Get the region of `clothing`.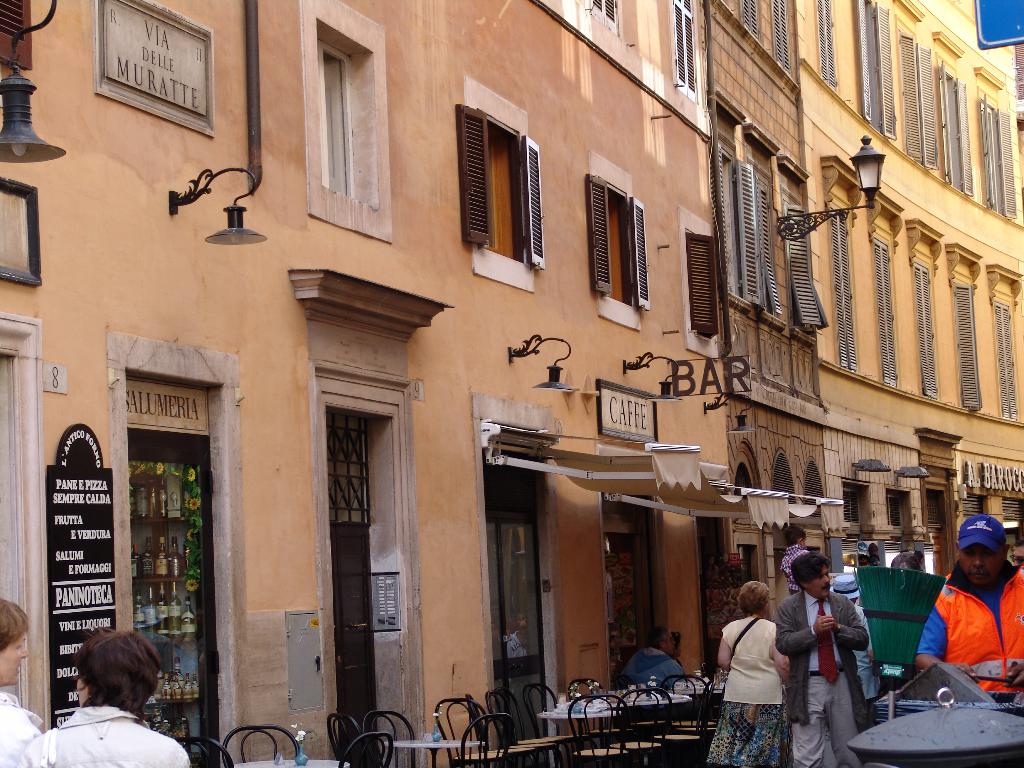
619:644:682:689.
